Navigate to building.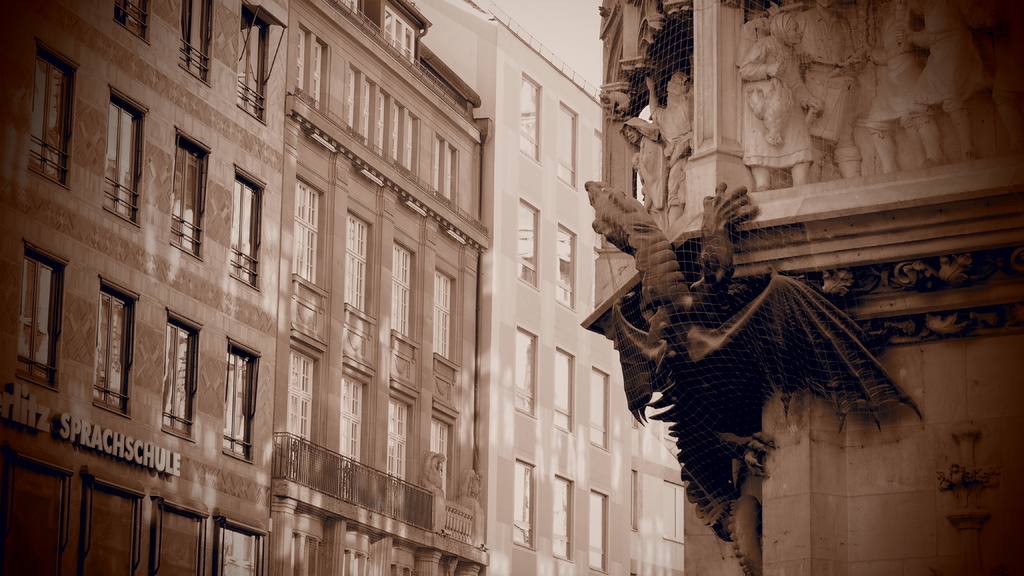
Navigation target: 586/0/1023/575.
